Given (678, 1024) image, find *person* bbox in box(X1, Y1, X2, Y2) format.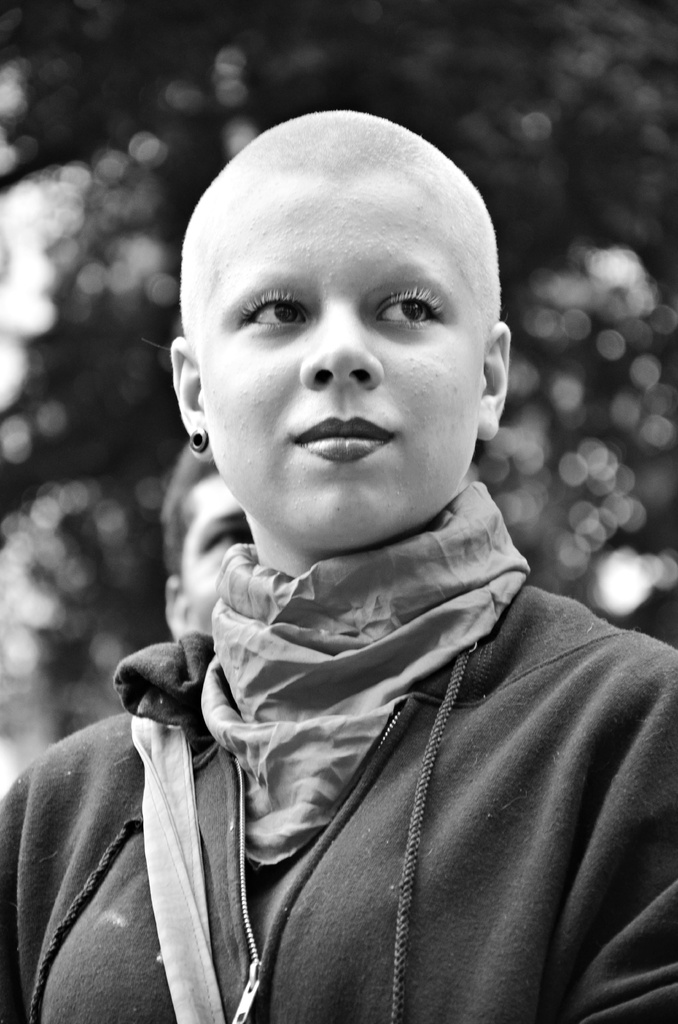
box(154, 445, 254, 640).
